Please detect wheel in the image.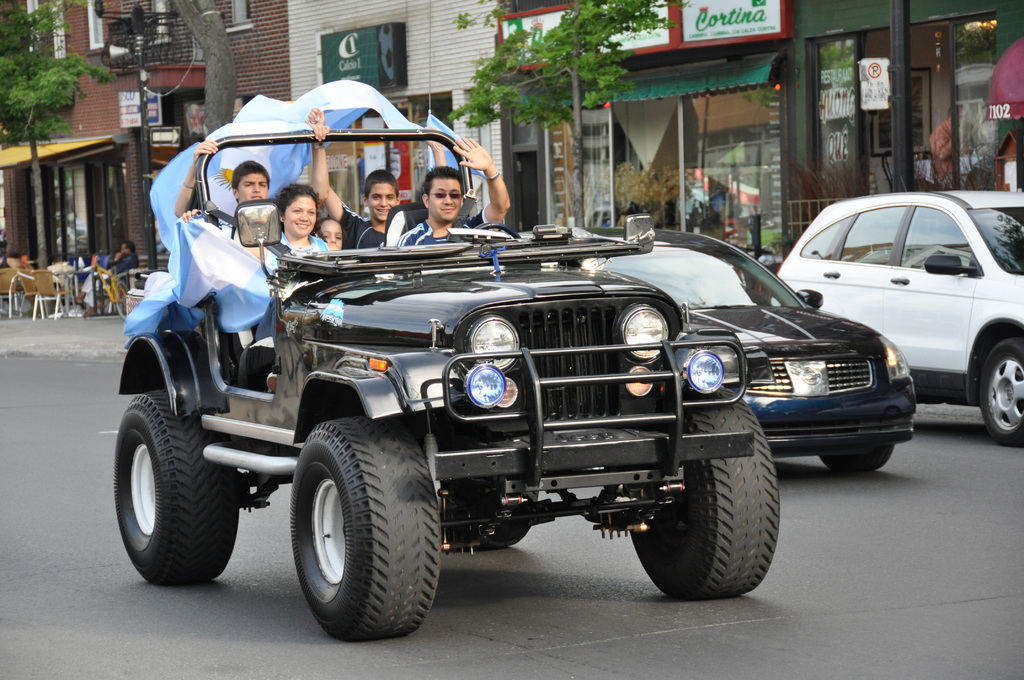
[287,415,444,646].
